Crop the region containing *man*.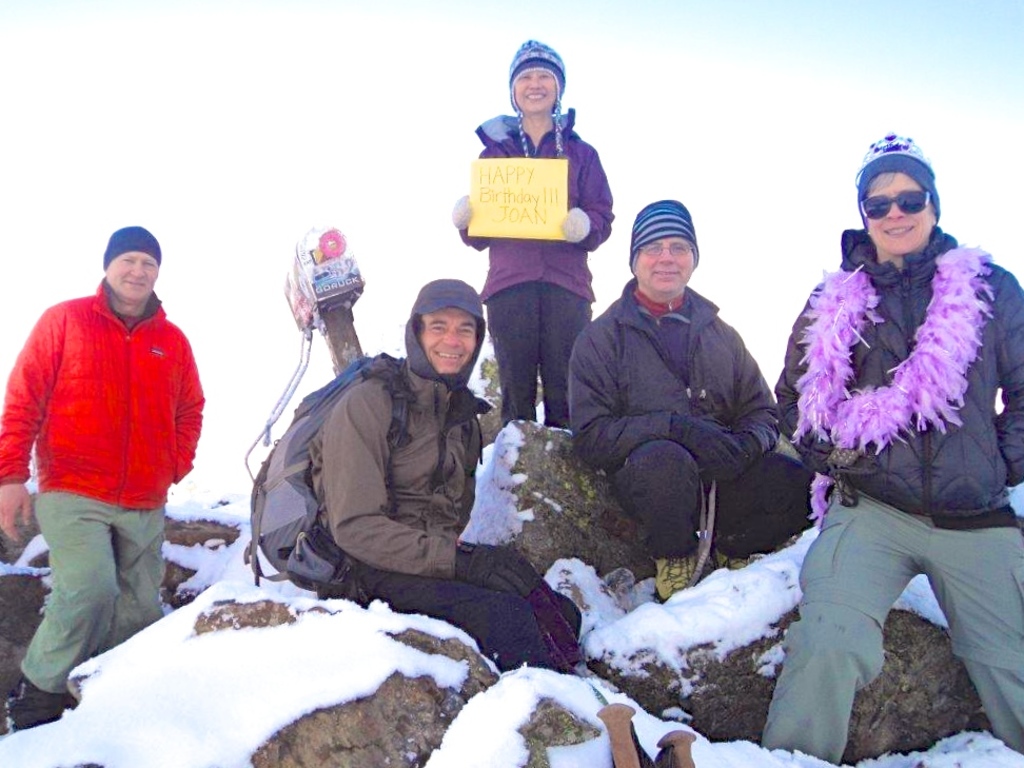
Crop region: (570, 201, 819, 596).
